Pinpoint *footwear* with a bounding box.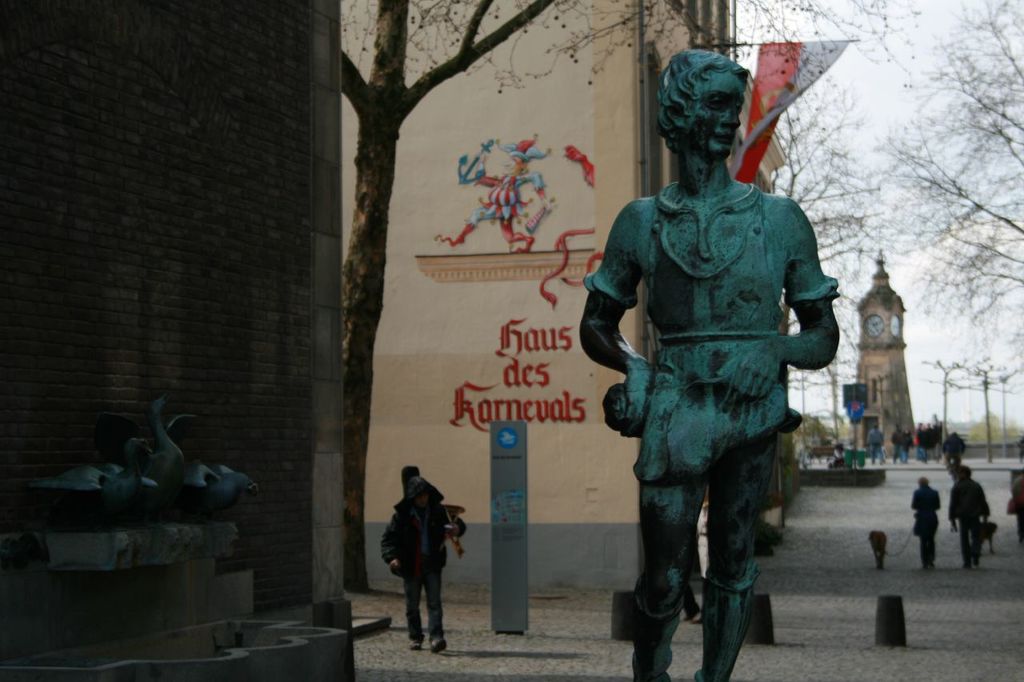
408,639,422,648.
